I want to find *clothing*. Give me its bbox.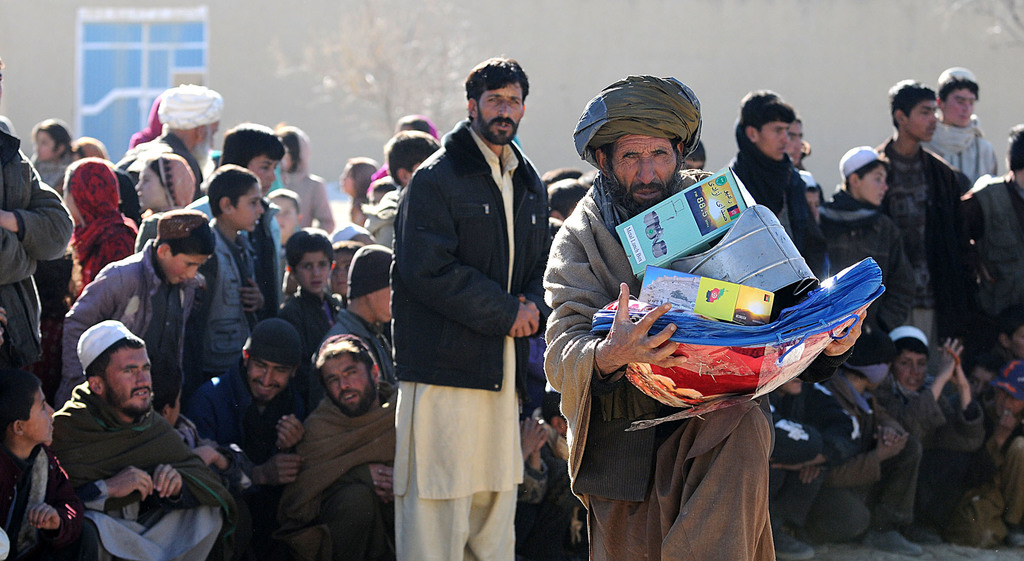
181:416:248:501.
